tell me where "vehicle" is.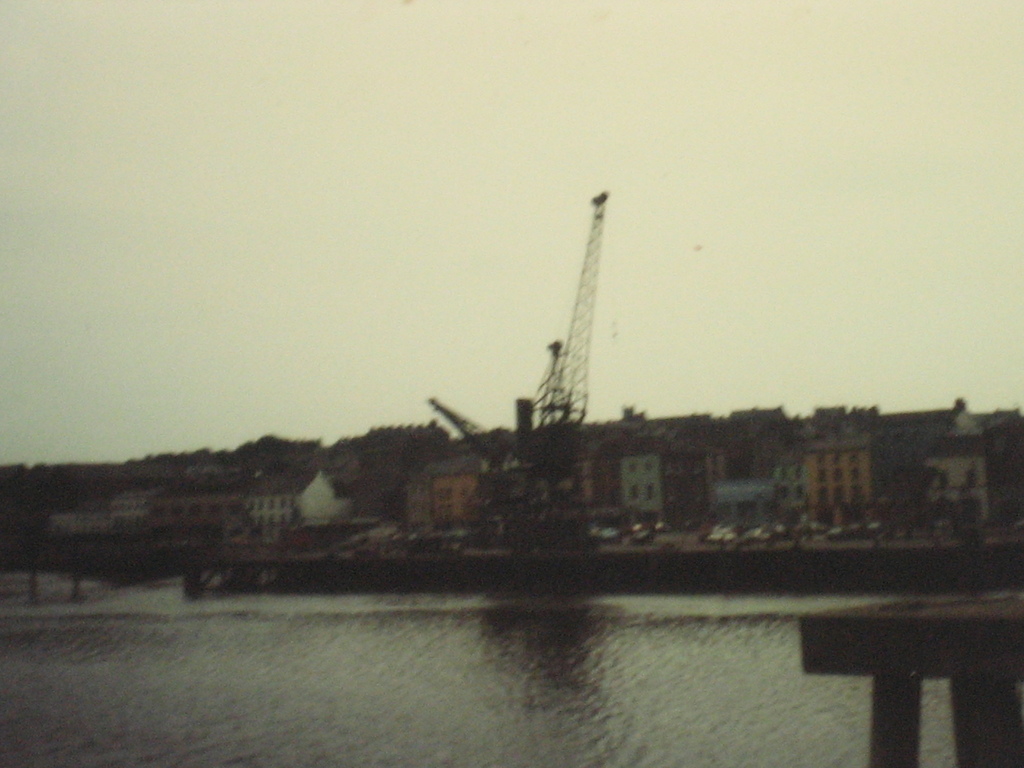
"vehicle" is at x1=787, y1=522, x2=813, y2=548.
